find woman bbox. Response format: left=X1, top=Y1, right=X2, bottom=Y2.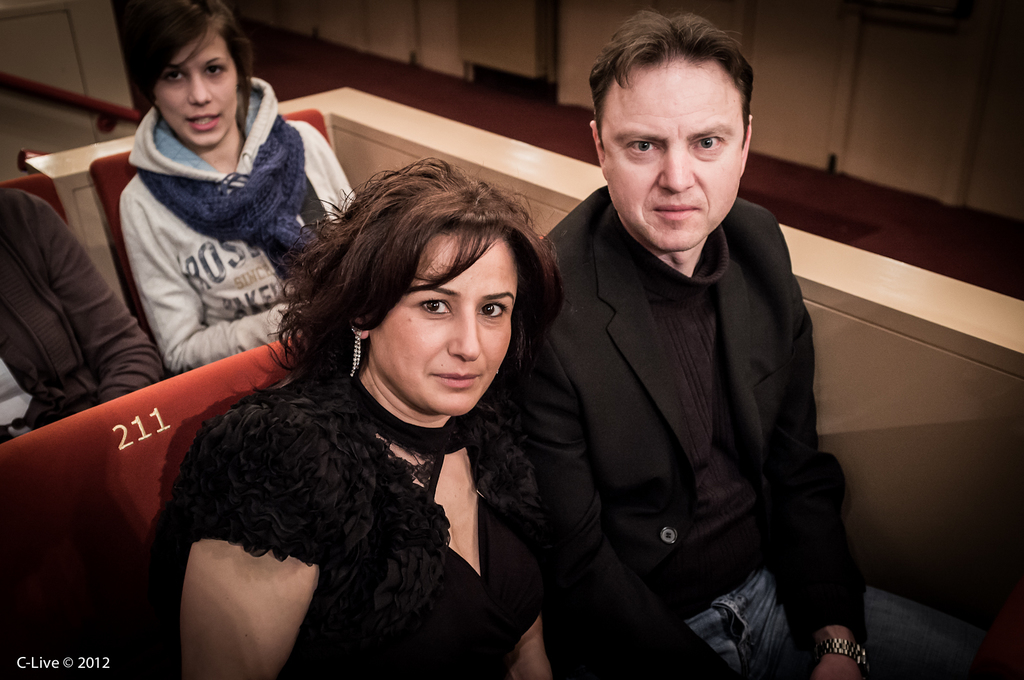
left=138, top=135, right=592, bottom=676.
